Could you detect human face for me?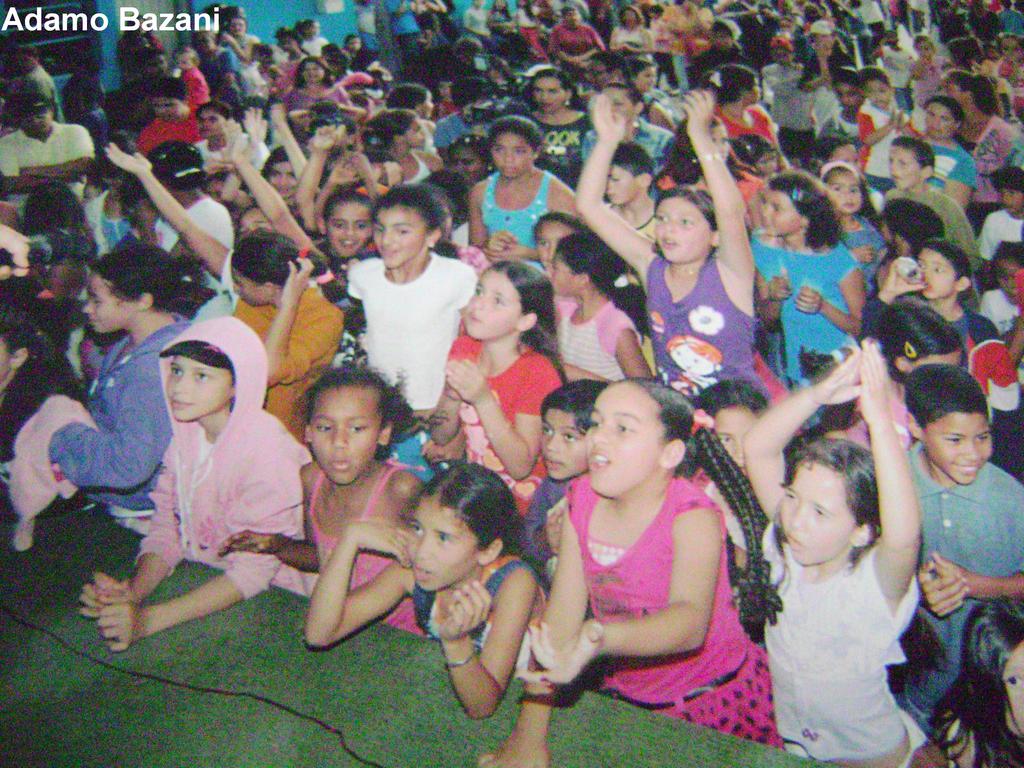
Detection result: (x1=710, y1=403, x2=764, y2=477).
